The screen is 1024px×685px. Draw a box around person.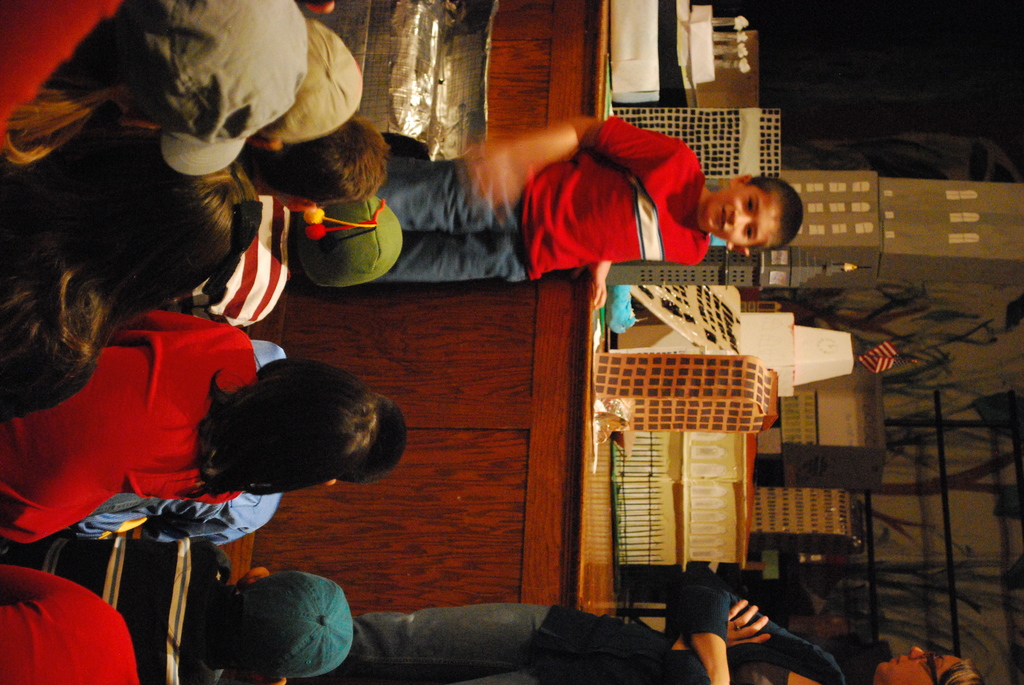
(65, 340, 409, 549).
